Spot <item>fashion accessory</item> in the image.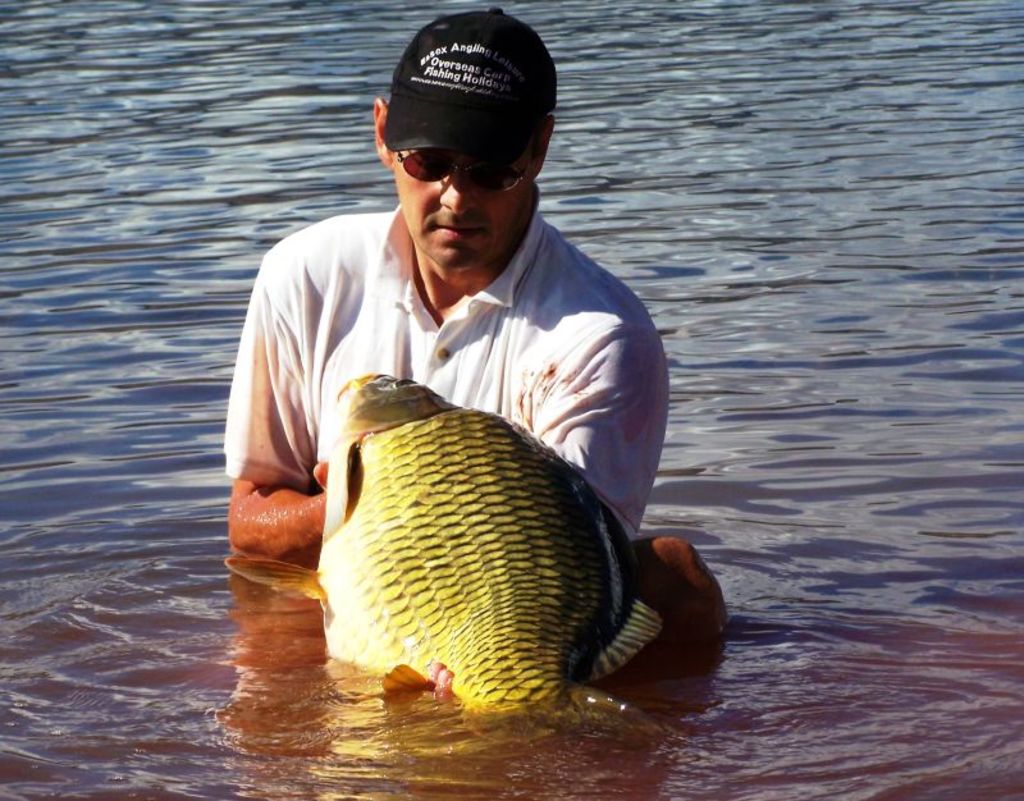
<item>fashion accessory</item> found at rect(380, 0, 556, 160).
